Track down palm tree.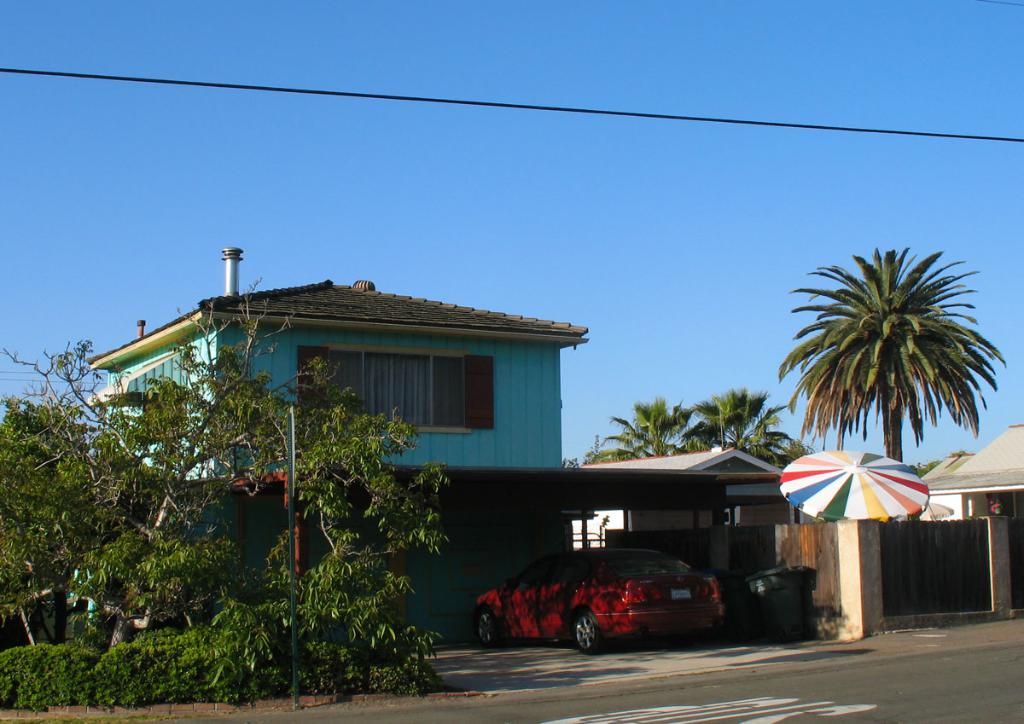
Tracked to 775 243 1007 460.
